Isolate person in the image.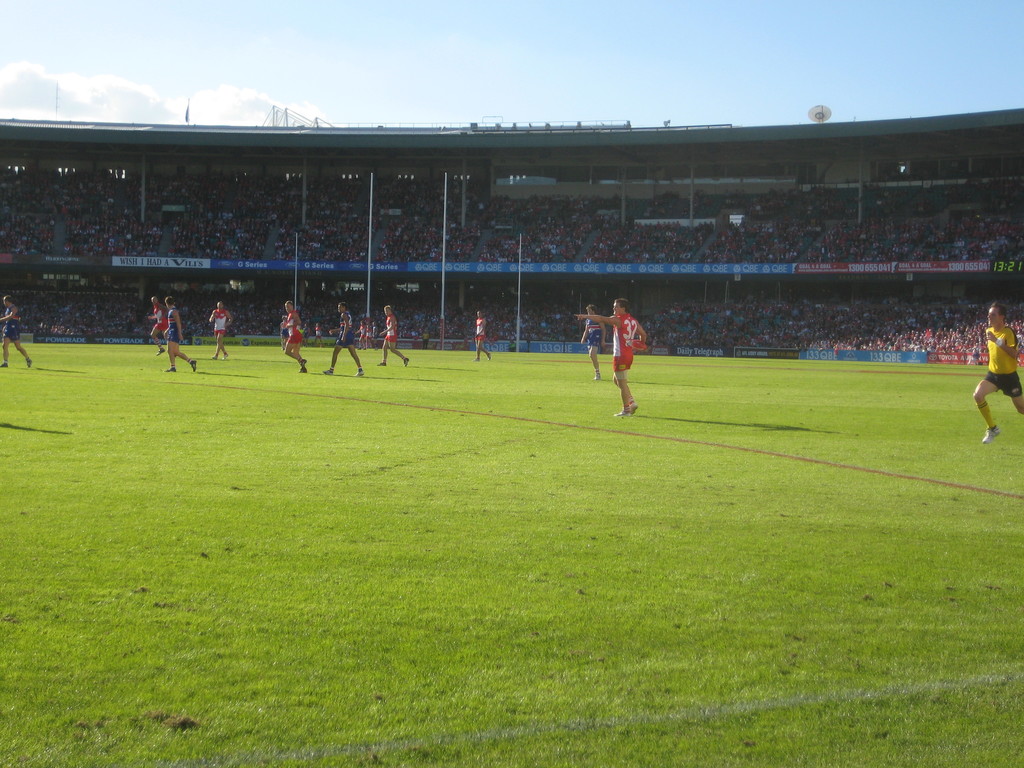
Isolated region: bbox(0, 294, 33, 371).
